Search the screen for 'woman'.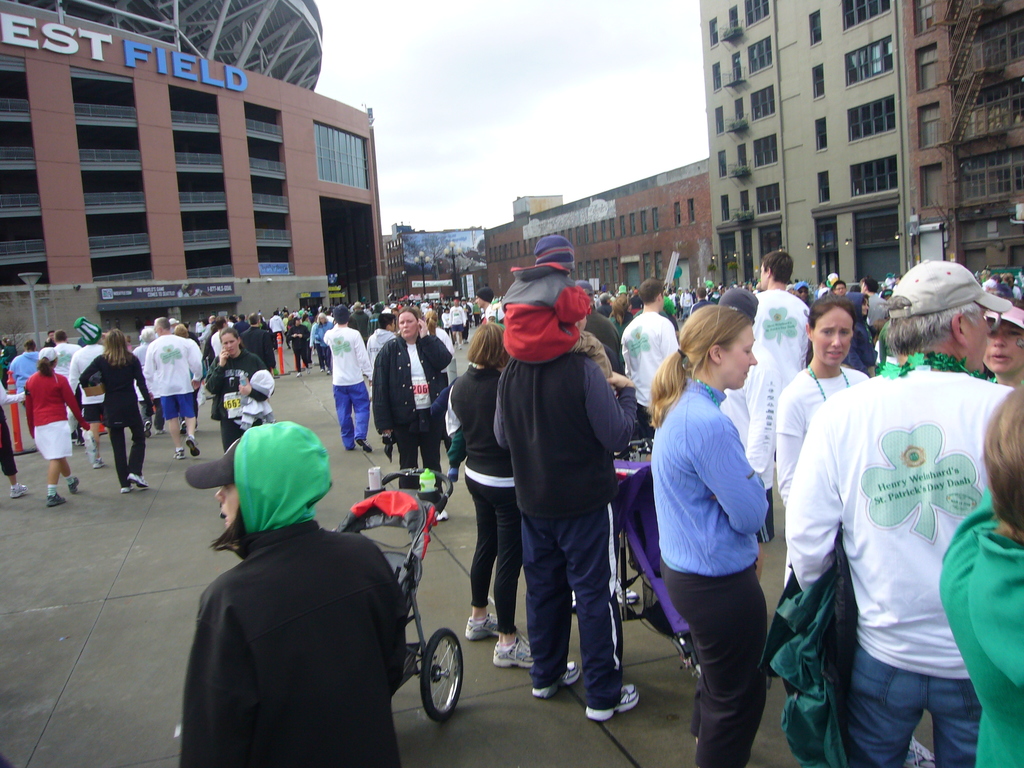
Found at [left=209, top=324, right=275, bottom=447].
